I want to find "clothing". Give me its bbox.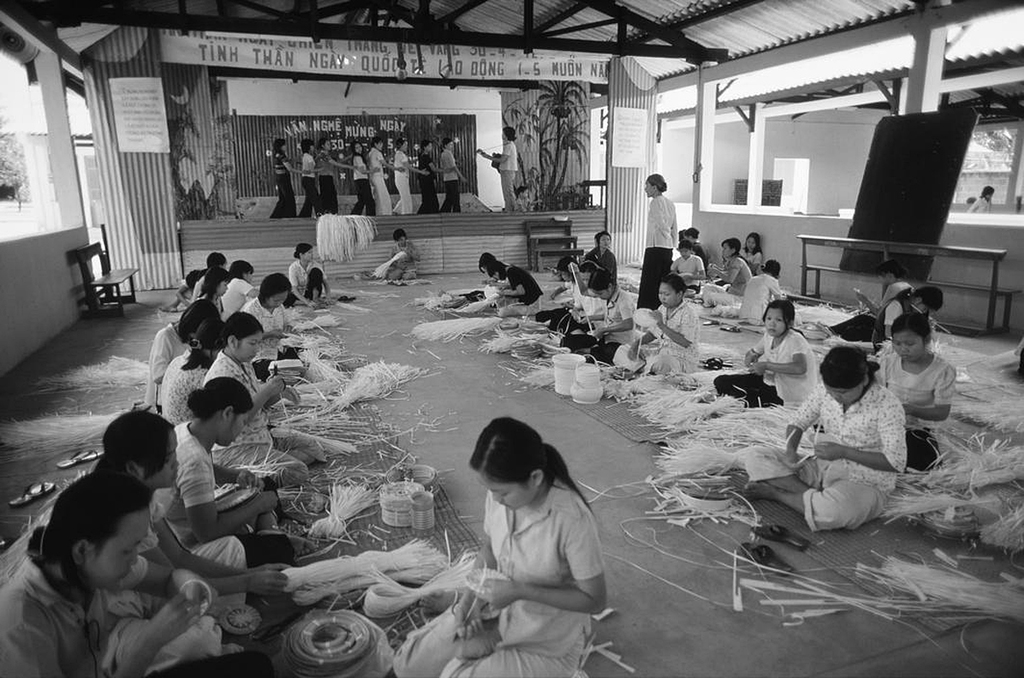
(left=269, top=149, right=300, bottom=220).
